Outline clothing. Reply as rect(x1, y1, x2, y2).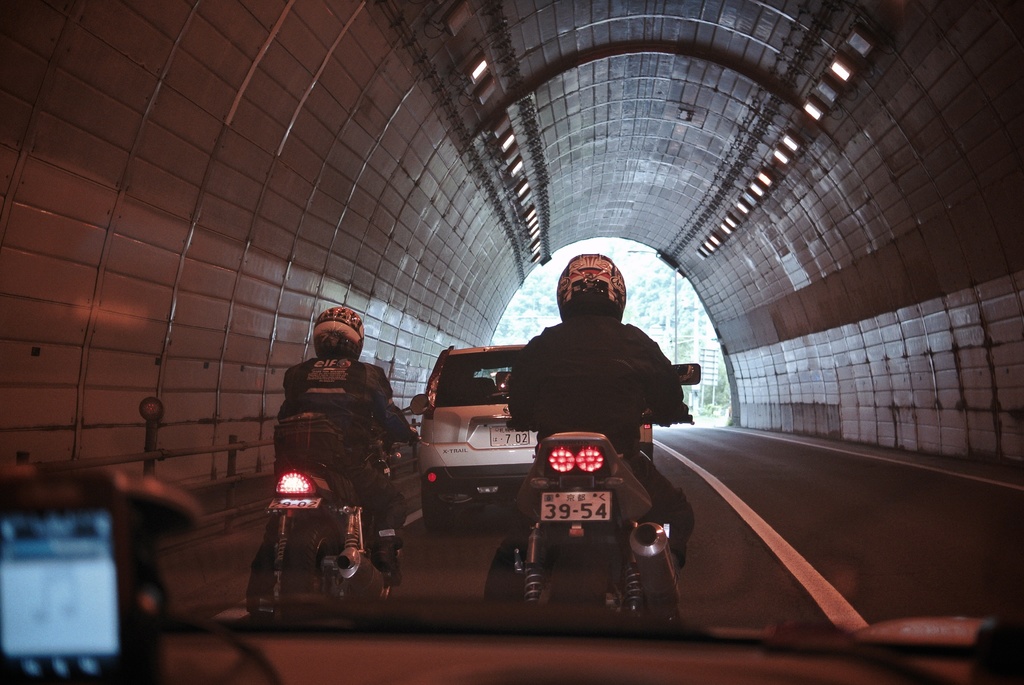
rect(284, 366, 400, 464).
